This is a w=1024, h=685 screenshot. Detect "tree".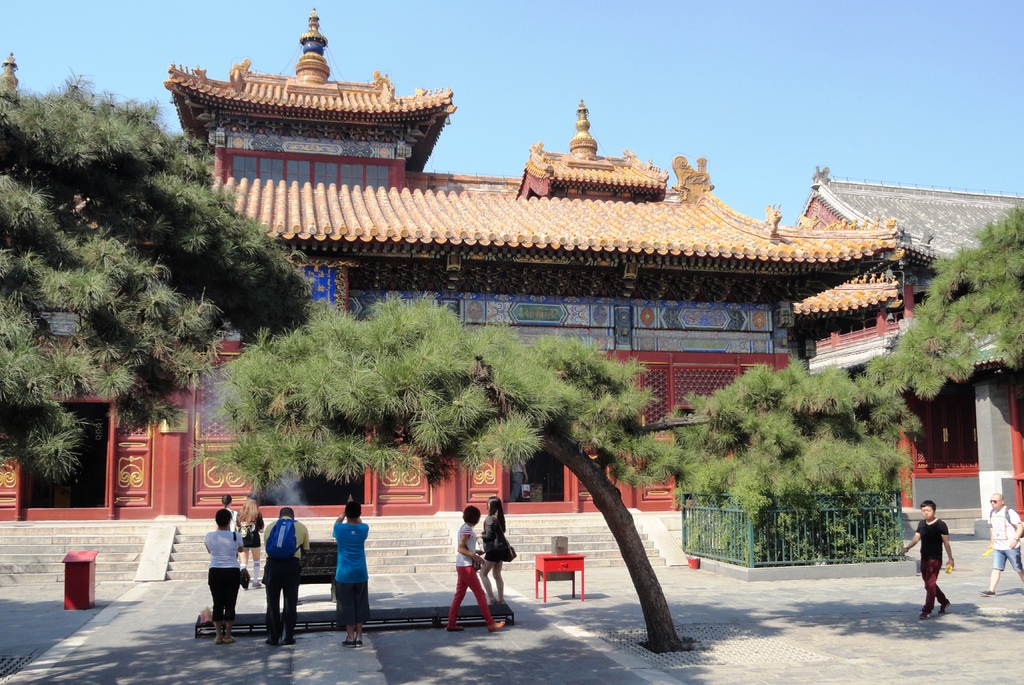
<bbox>854, 203, 1023, 407</bbox>.
